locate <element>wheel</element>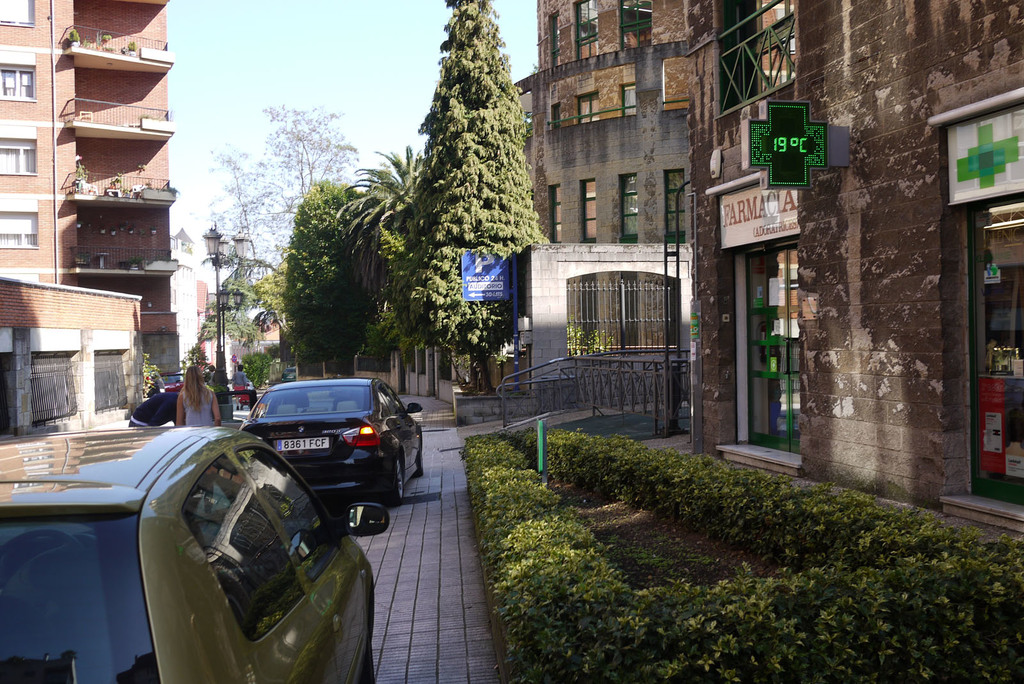
Rect(416, 426, 428, 477)
